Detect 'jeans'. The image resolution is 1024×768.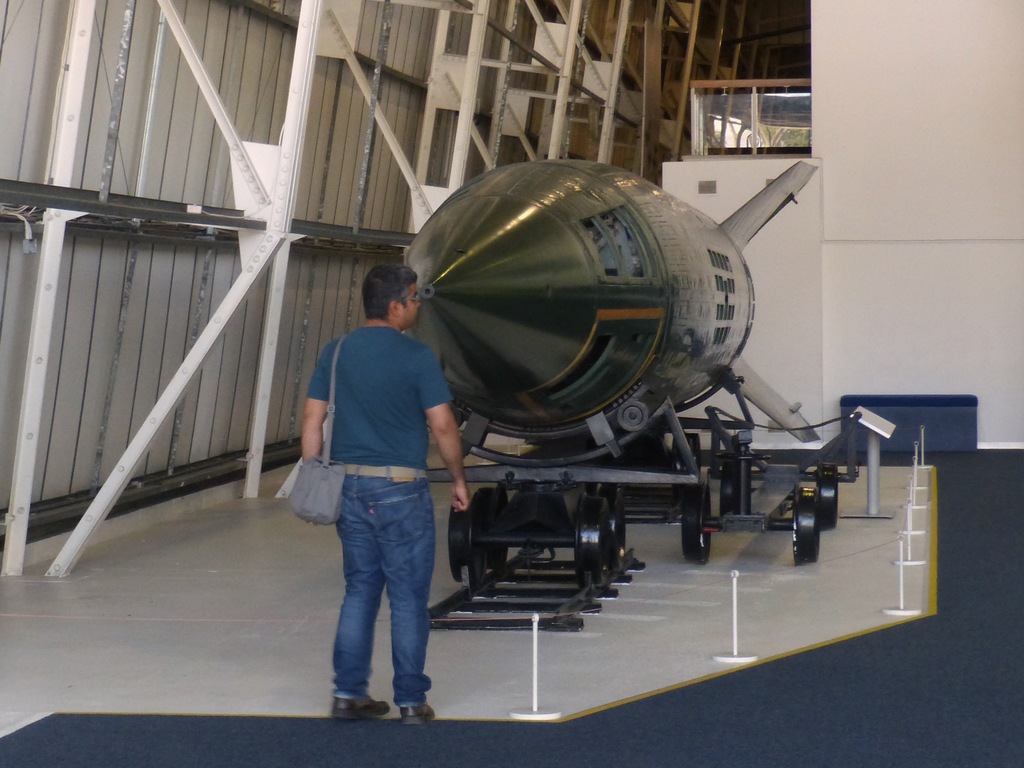
rect(315, 477, 436, 728).
